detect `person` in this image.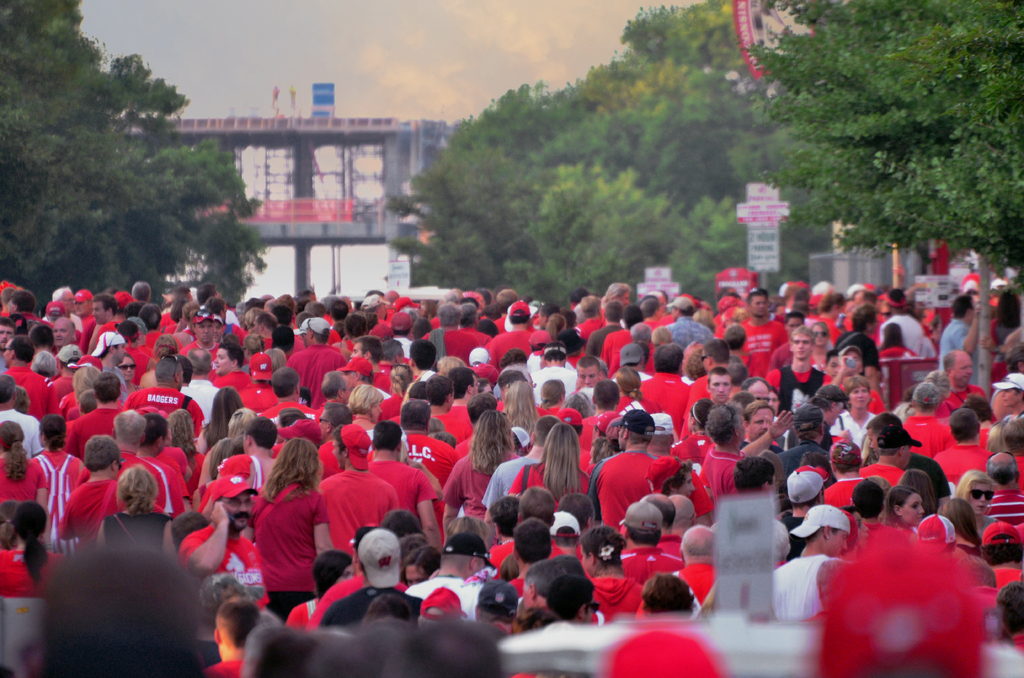
Detection: bbox(509, 421, 589, 502).
